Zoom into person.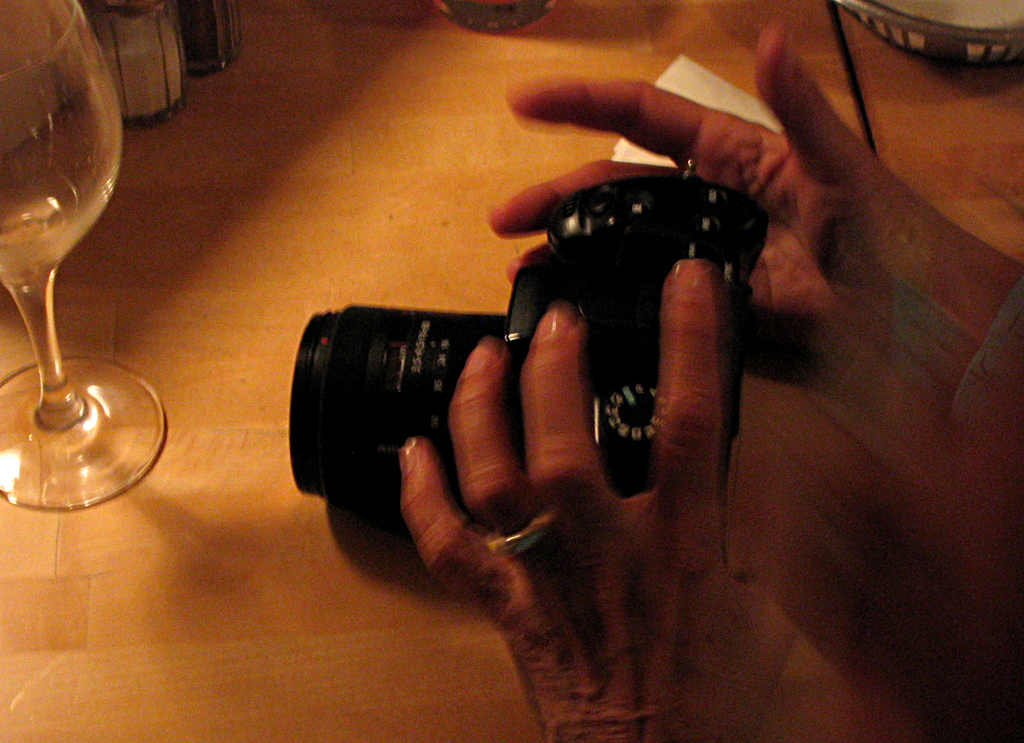
Zoom target: [400, 19, 1023, 742].
